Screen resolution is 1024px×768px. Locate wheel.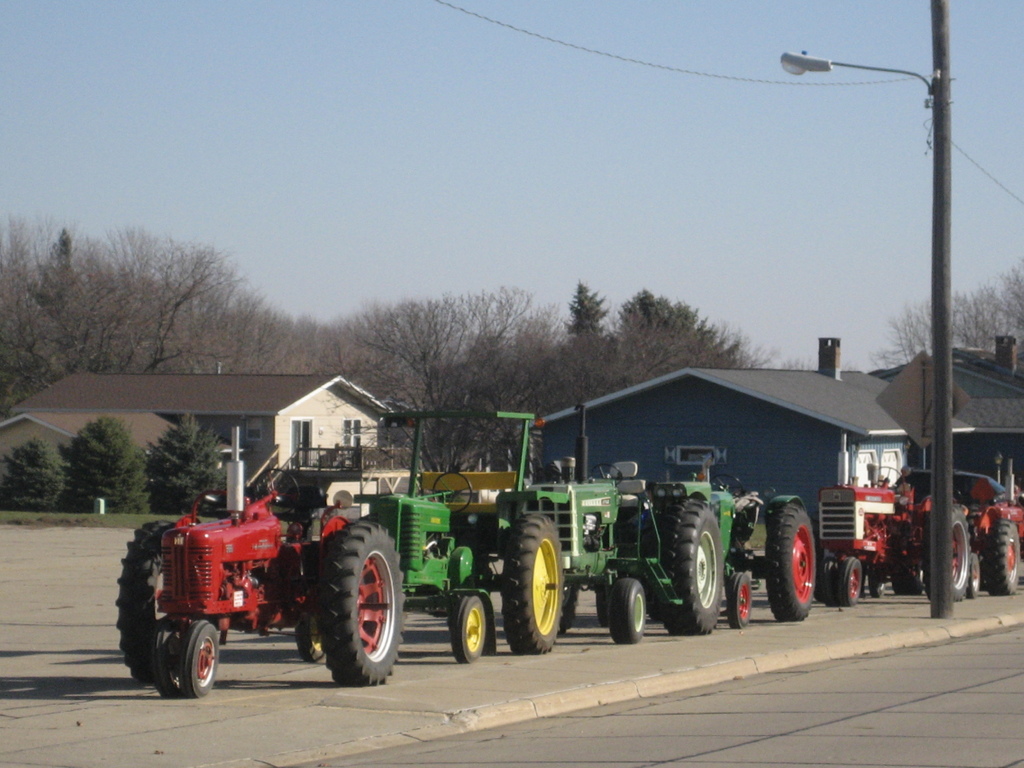
BBox(890, 563, 926, 596).
